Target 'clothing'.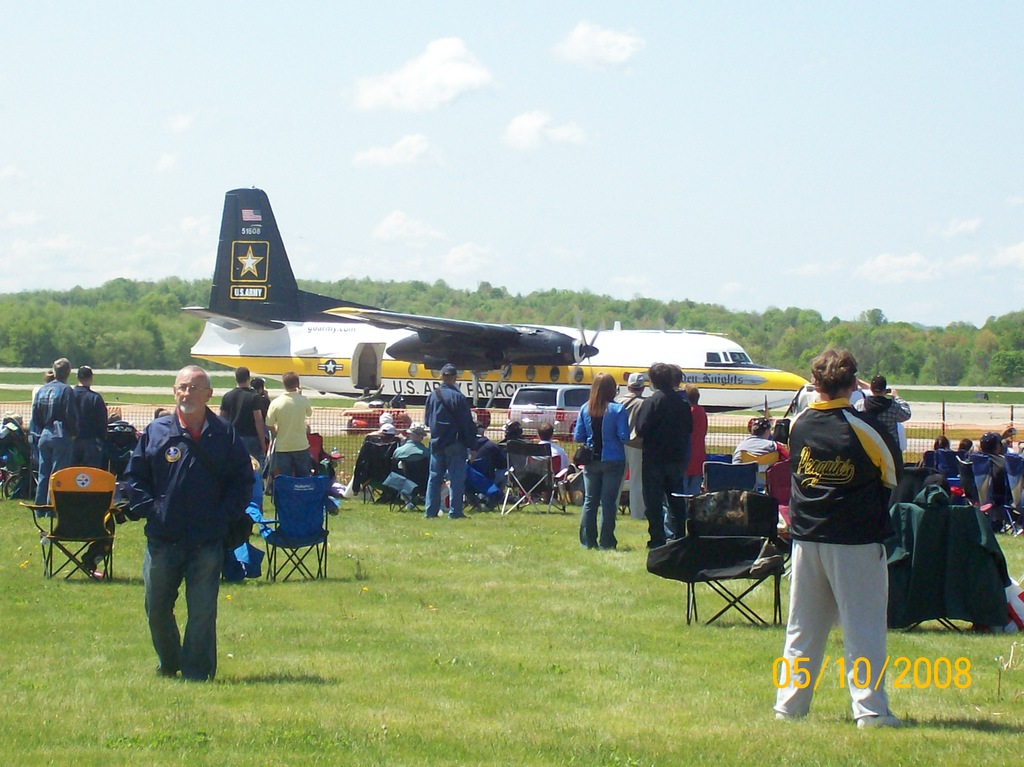
Target region: [left=76, top=385, right=109, bottom=472].
